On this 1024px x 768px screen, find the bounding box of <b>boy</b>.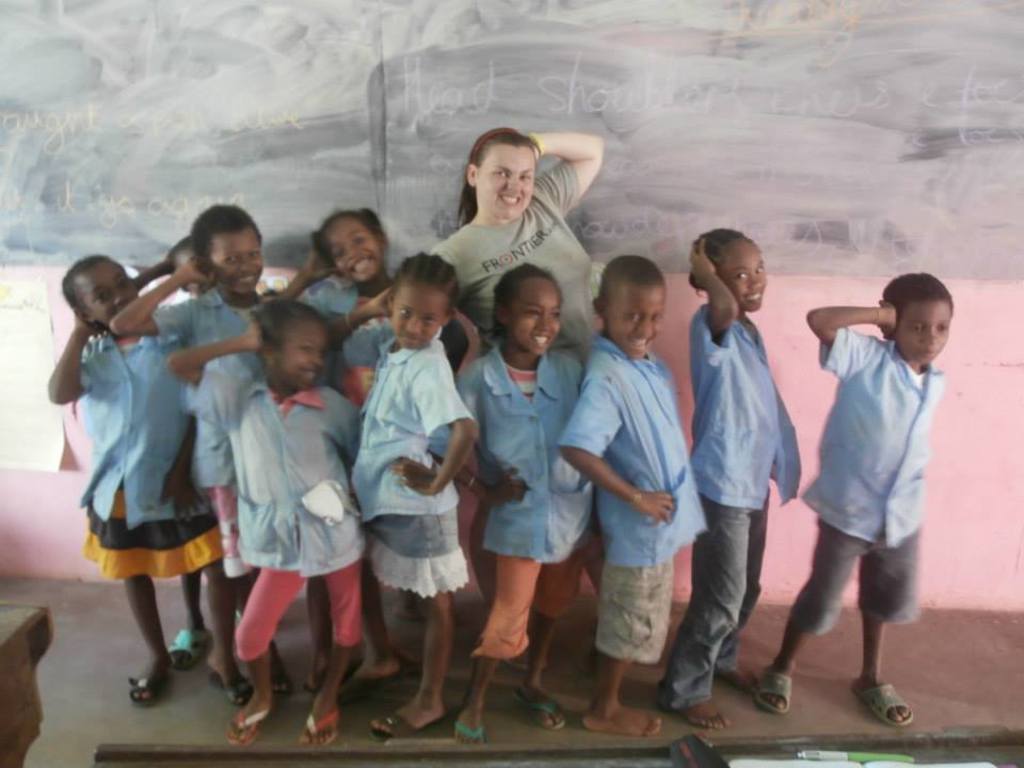
Bounding box: 556, 256, 710, 733.
